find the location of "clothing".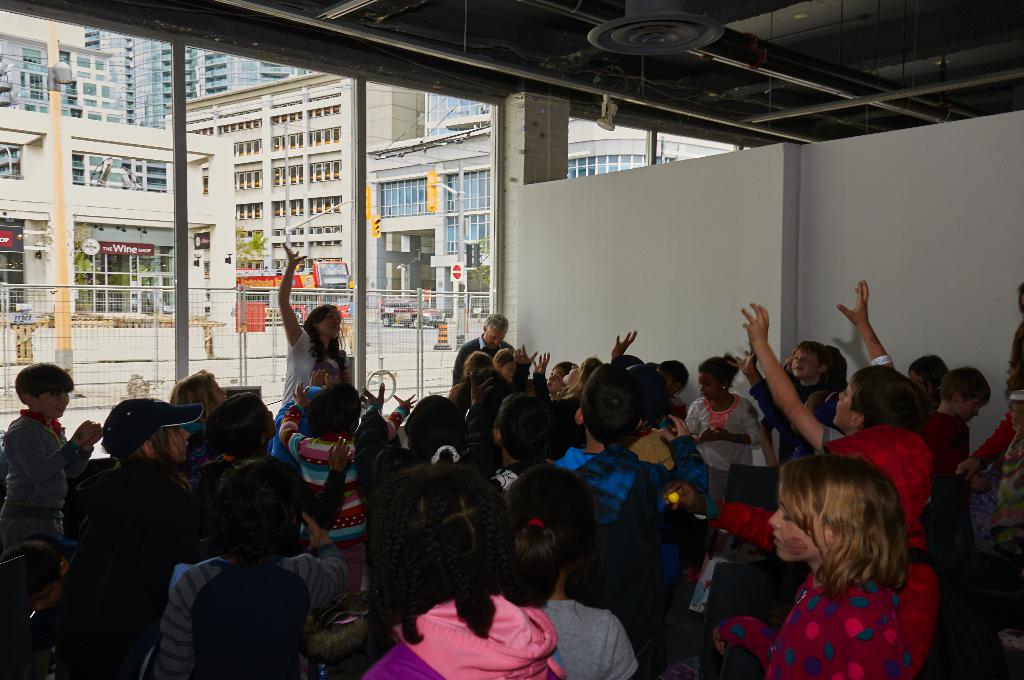
Location: {"left": 54, "top": 458, "right": 224, "bottom": 679}.
